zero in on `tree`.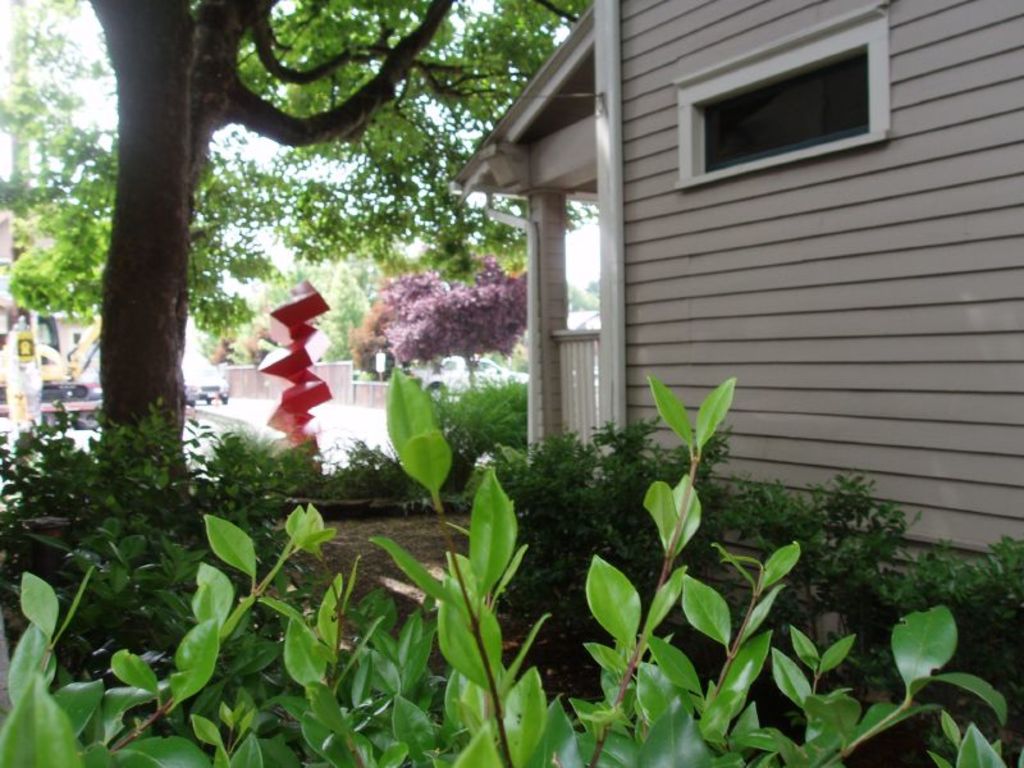
Zeroed in: bbox=(316, 271, 362, 360).
